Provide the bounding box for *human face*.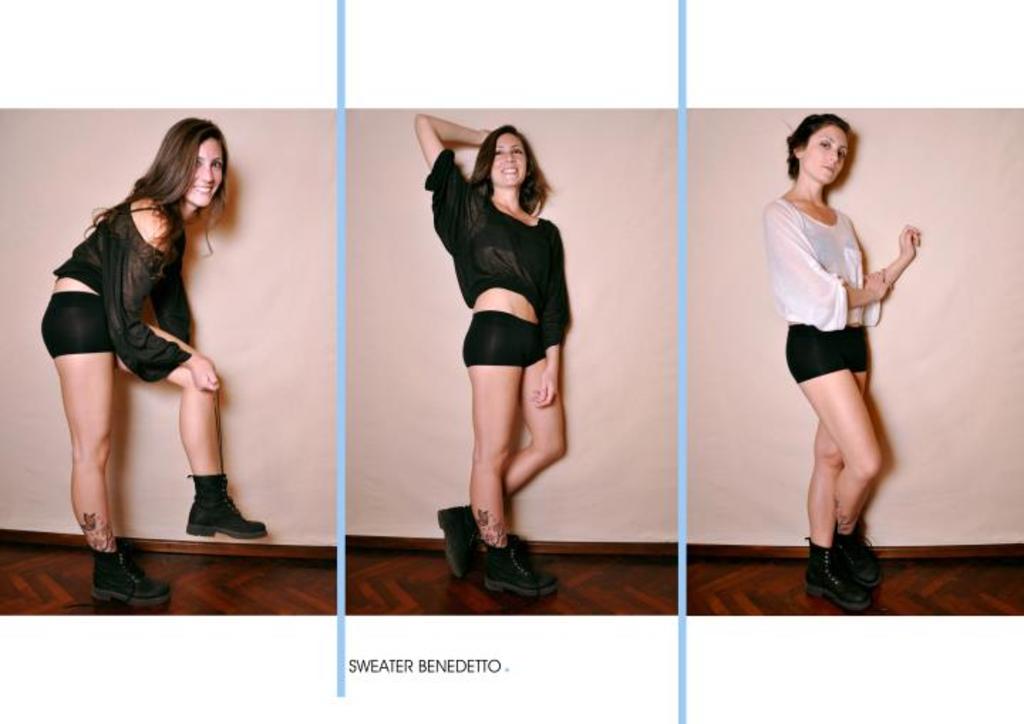
[802, 128, 846, 183].
